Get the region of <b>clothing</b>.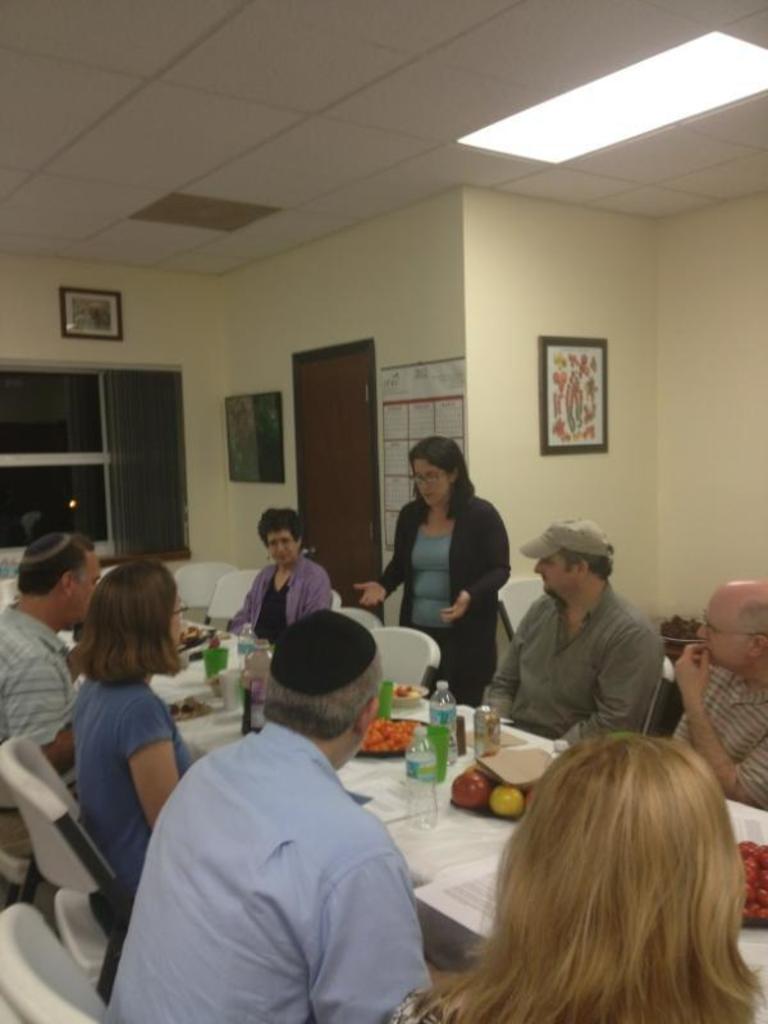
select_region(376, 483, 511, 712).
